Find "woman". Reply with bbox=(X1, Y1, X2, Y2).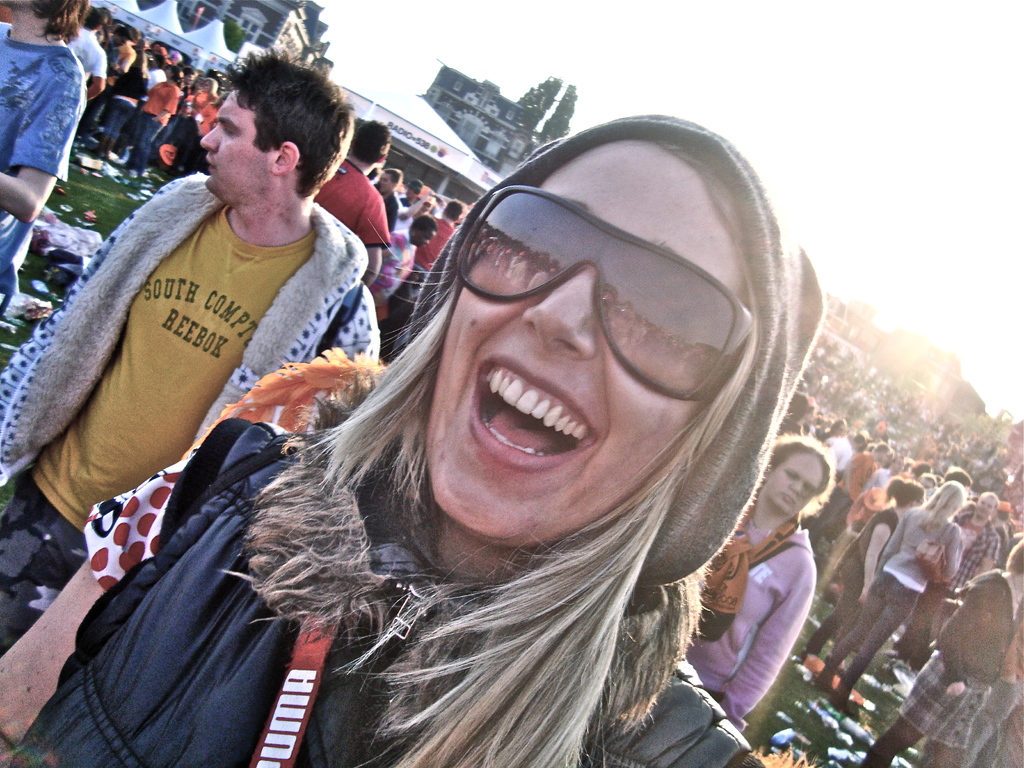
bbox=(858, 540, 1023, 767).
